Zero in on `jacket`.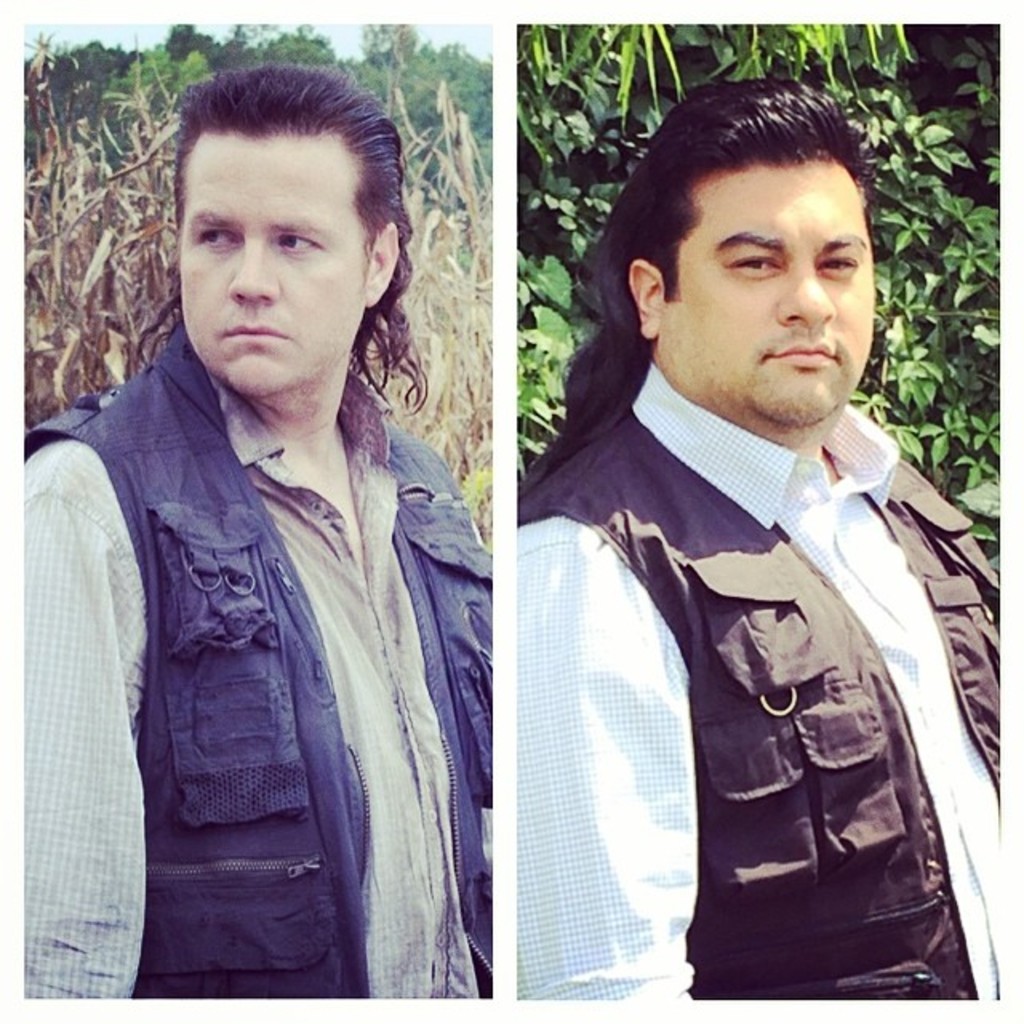
Zeroed in: {"x1": 34, "y1": 178, "x2": 525, "y2": 1005}.
